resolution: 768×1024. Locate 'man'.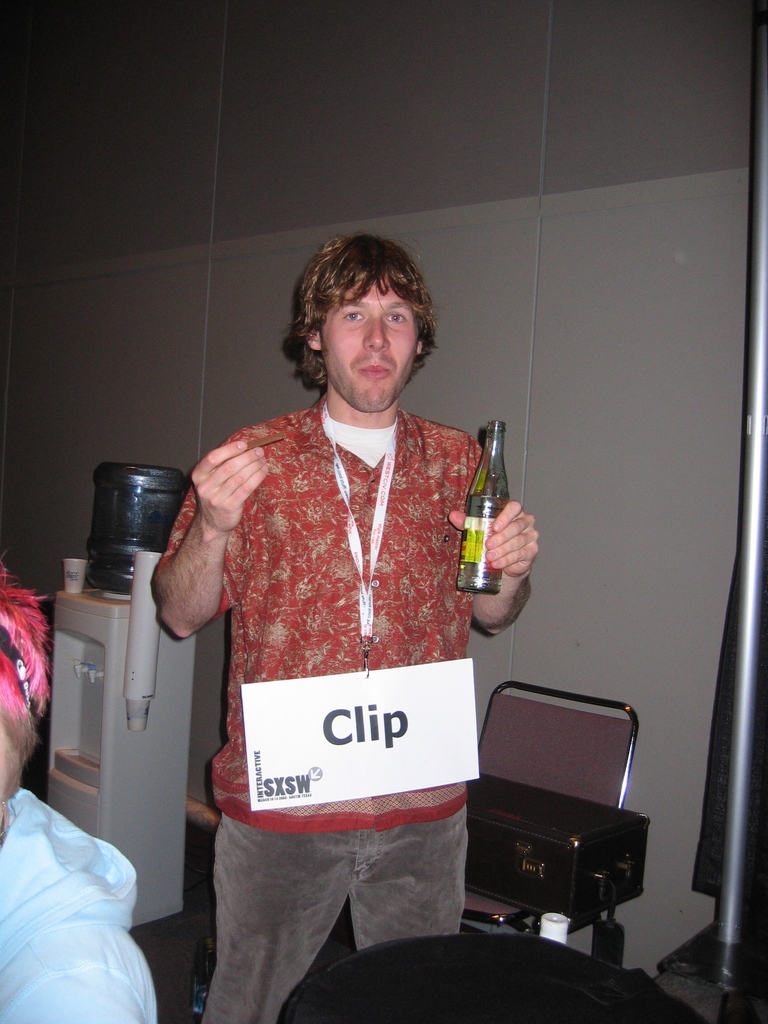
BBox(148, 231, 548, 995).
